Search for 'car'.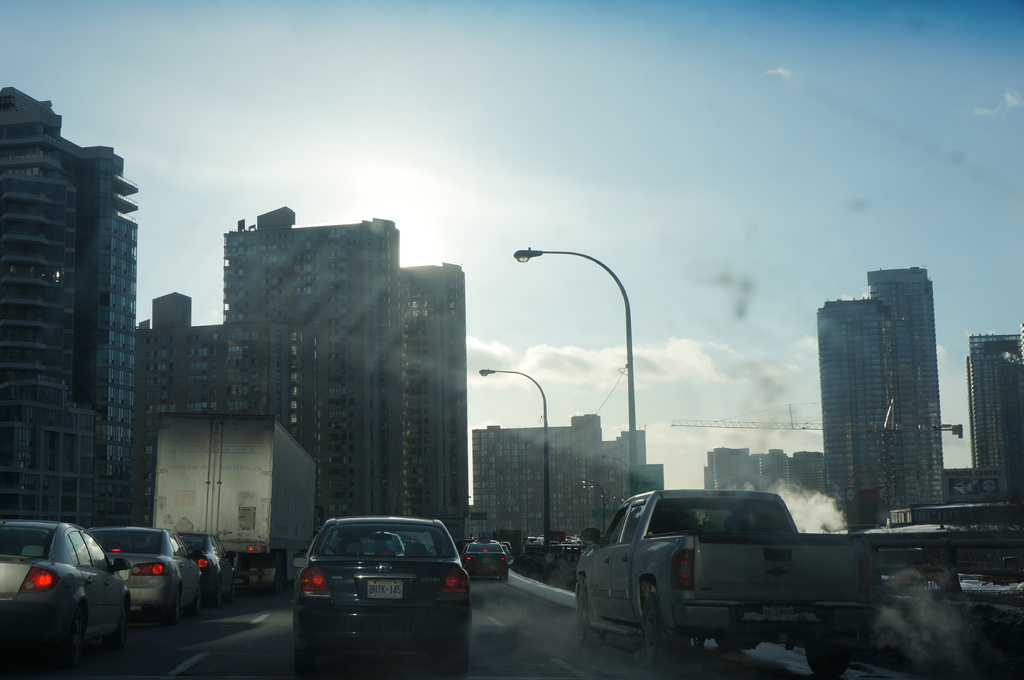
Found at x1=178, y1=528, x2=240, y2=612.
